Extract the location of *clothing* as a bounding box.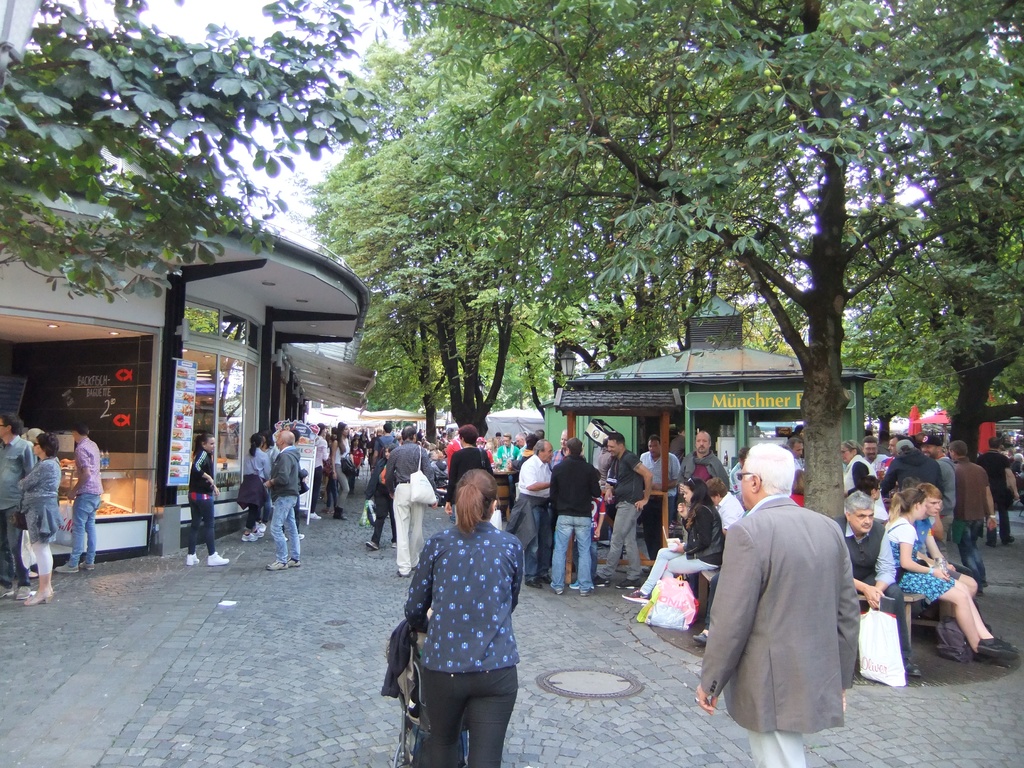
BBox(390, 437, 426, 481).
